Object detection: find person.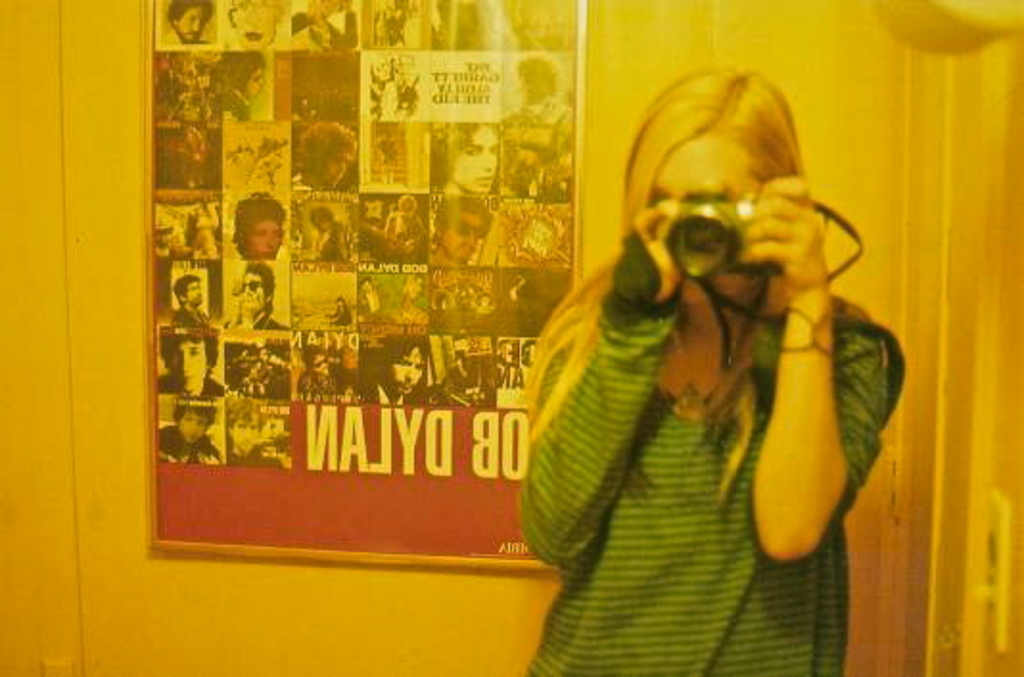
select_region(221, 50, 268, 111).
